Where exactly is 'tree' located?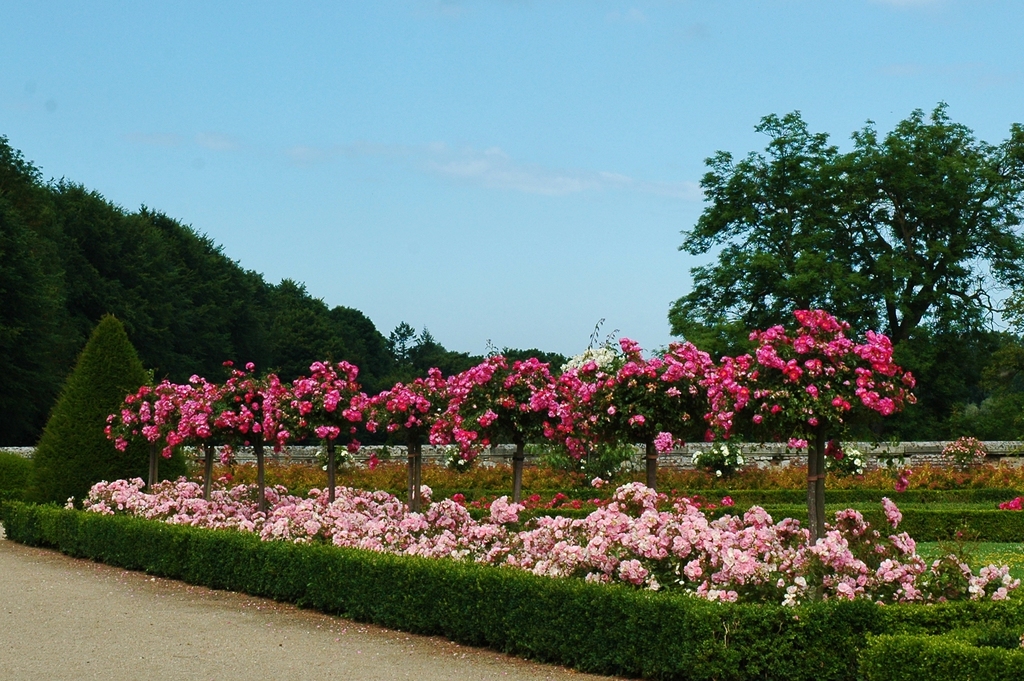
Its bounding box is select_region(508, 339, 596, 438).
